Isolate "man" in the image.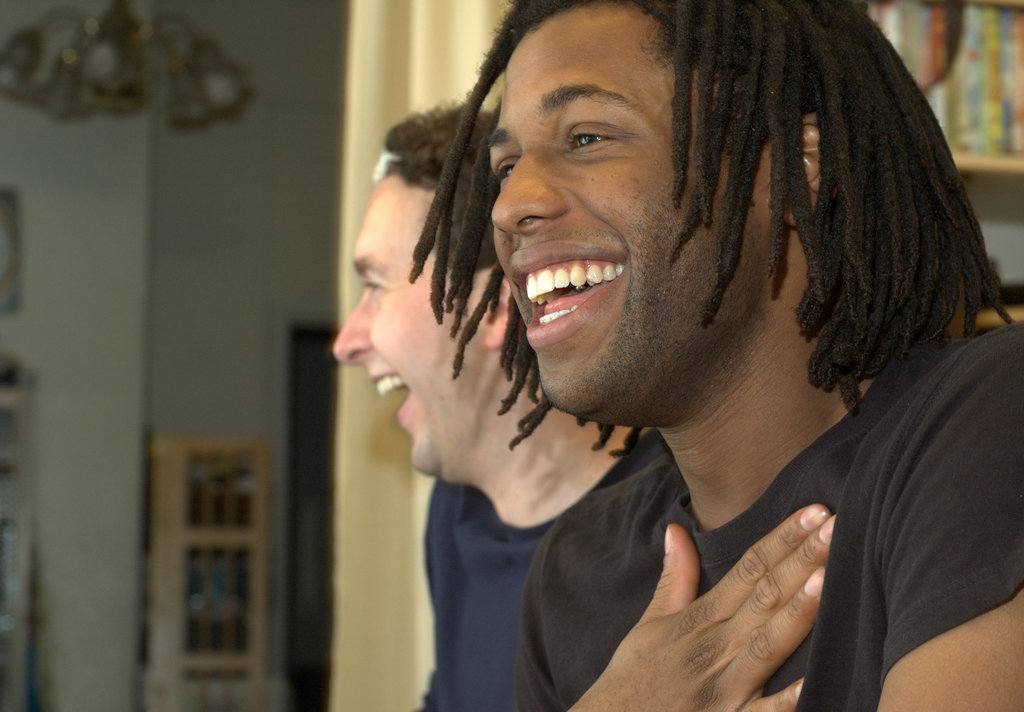
Isolated region: <bbox>413, 0, 1023, 711</bbox>.
